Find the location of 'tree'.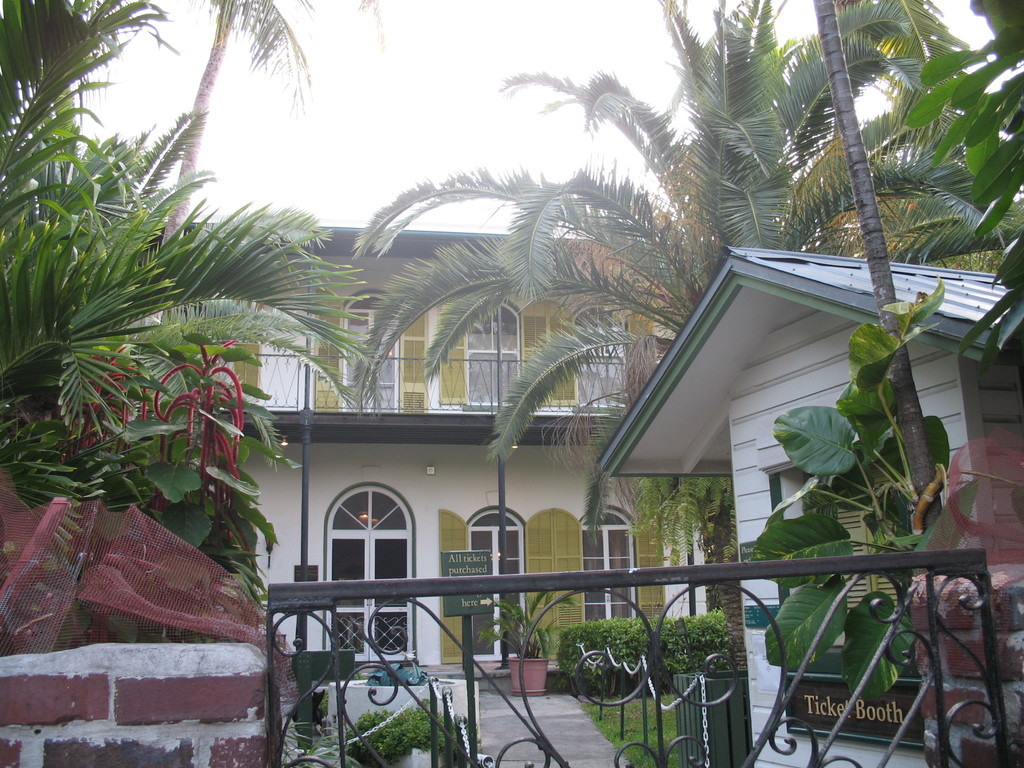
Location: {"x1": 901, "y1": 0, "x2": 1023, "y2": 376}.
